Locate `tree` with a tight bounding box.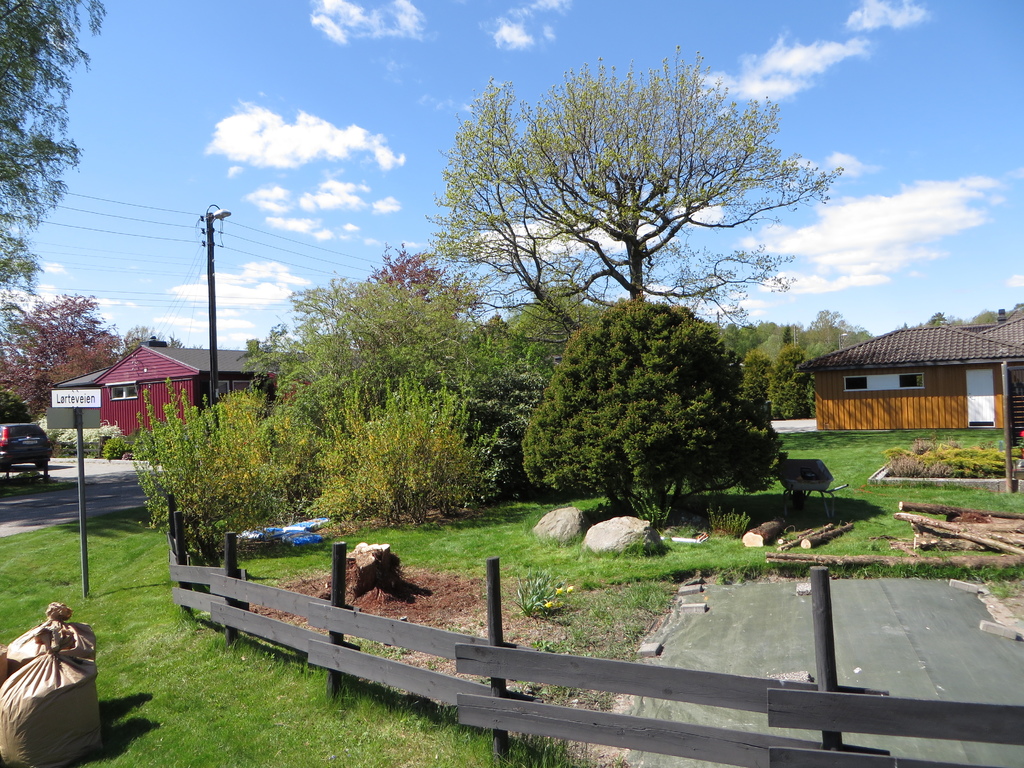
[left=144, top=266, right=527, bottom=532].
